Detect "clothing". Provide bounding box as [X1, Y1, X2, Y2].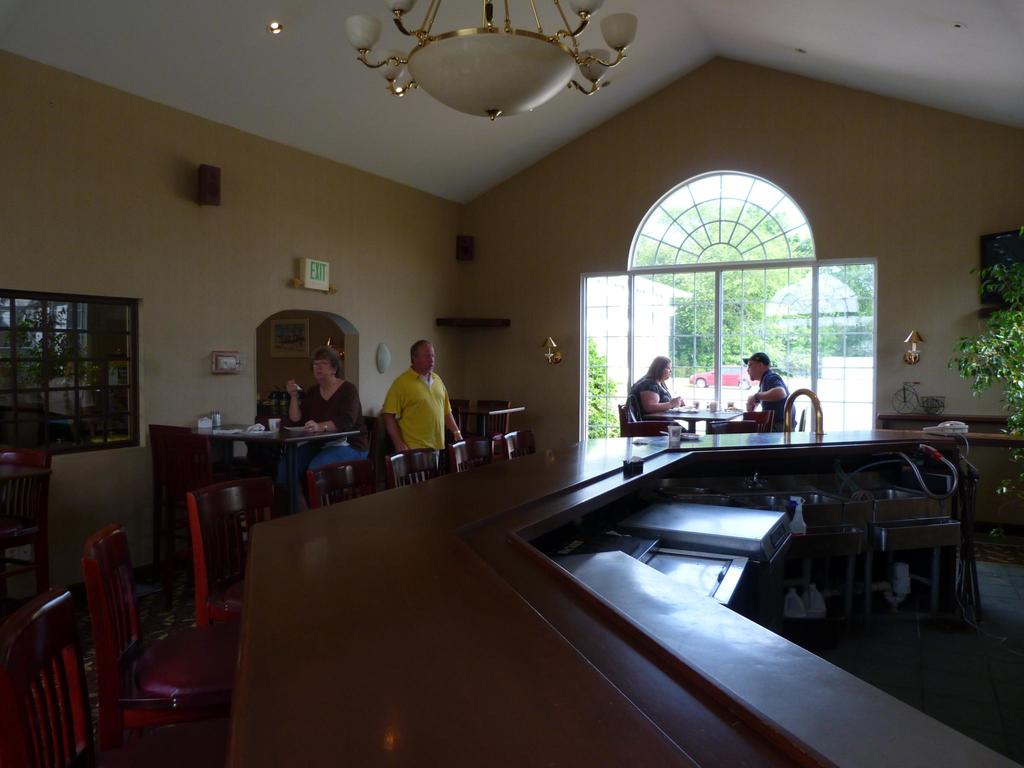
[285, 385, 370, 495].
